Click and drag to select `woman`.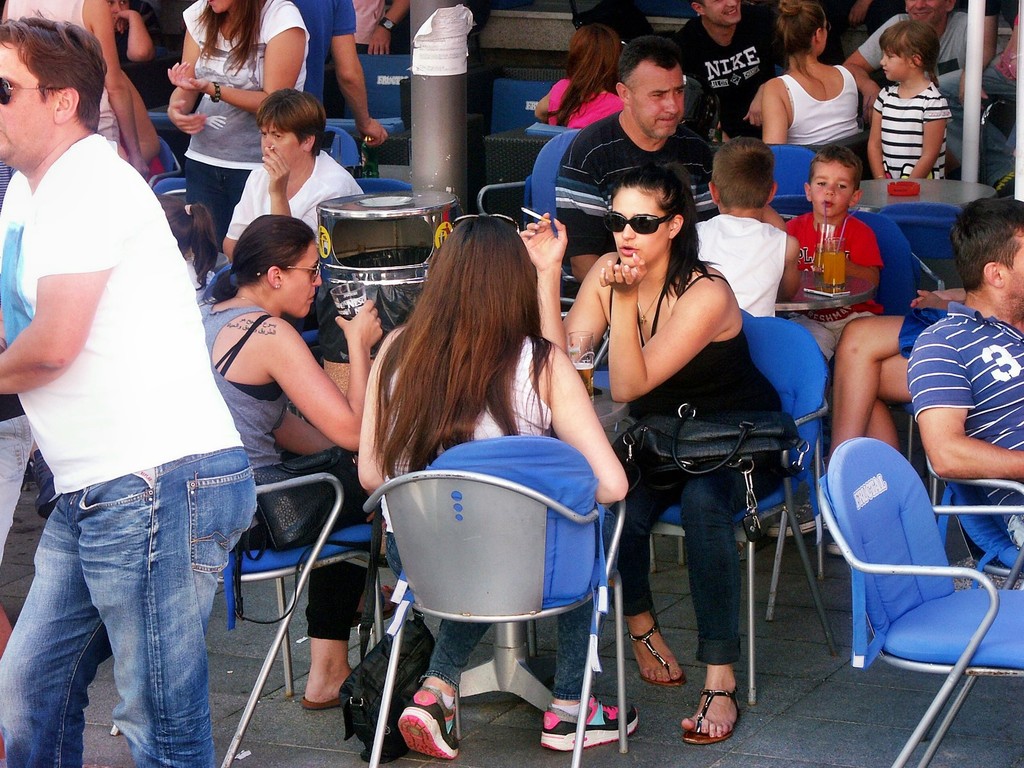
Selection: <bbox>191, 212, 382, 714</bbox>.
